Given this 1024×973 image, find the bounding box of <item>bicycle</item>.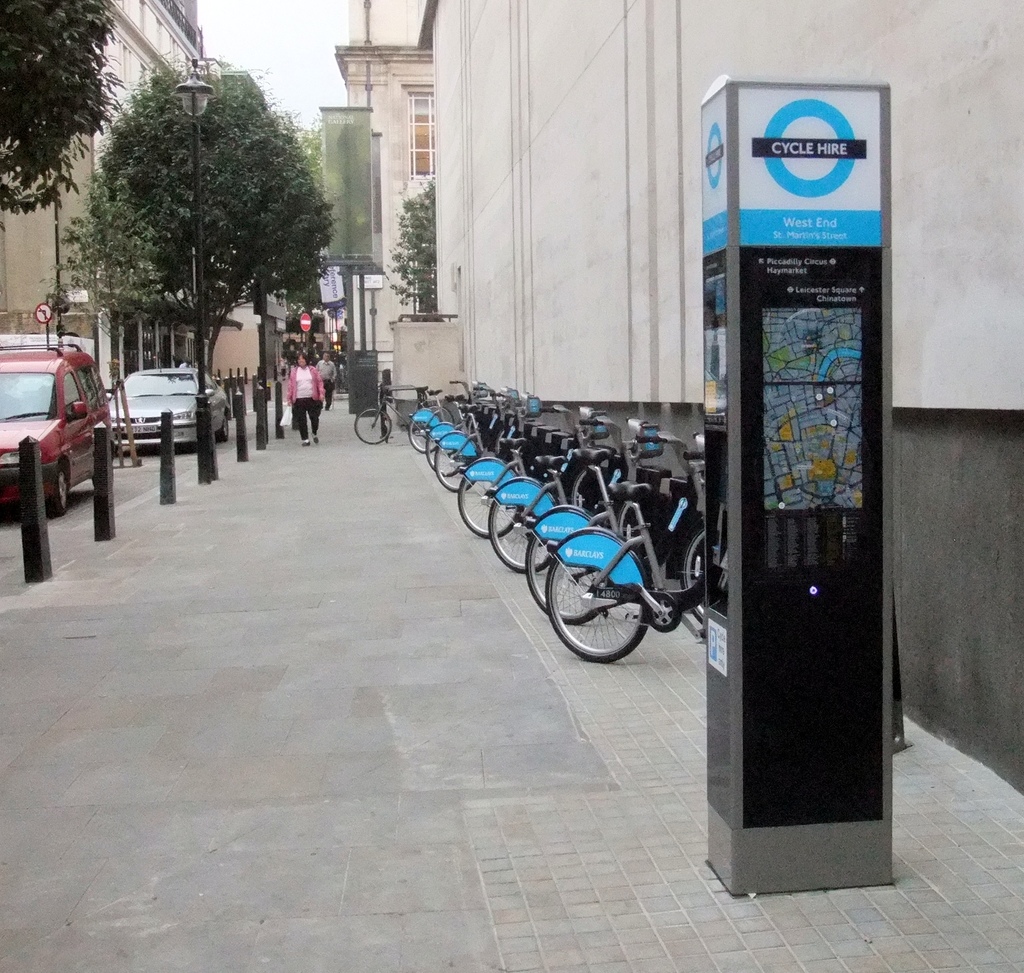
[x1=409, y1=378, x2=477, y2=454].
